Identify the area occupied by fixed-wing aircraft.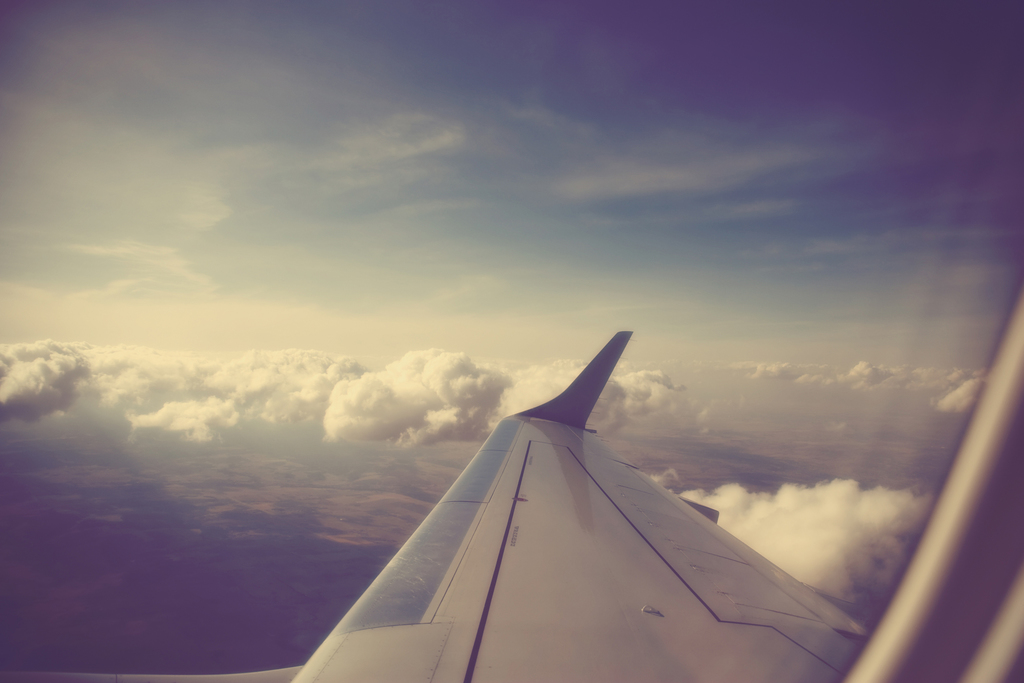
Area: {"x1": 0, "y1": 331, "x2": 1023, "y2": 682}.
